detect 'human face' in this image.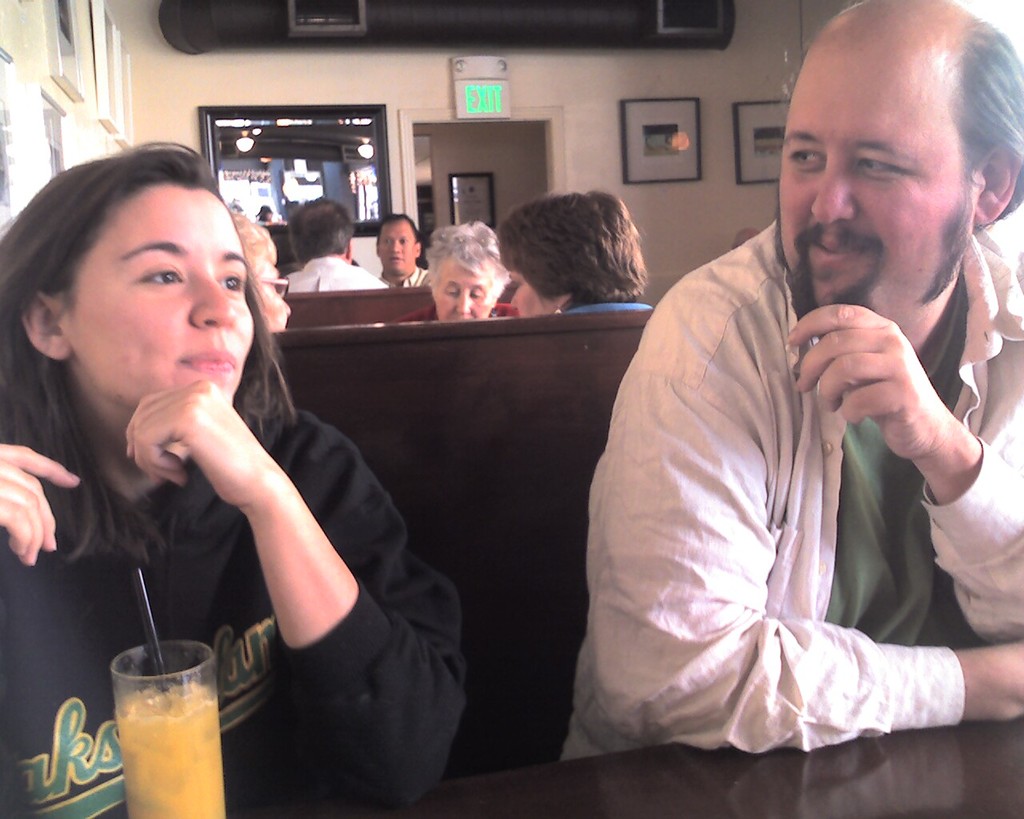
Detection: x1=378 y1=218 x2=414 y2=275.
